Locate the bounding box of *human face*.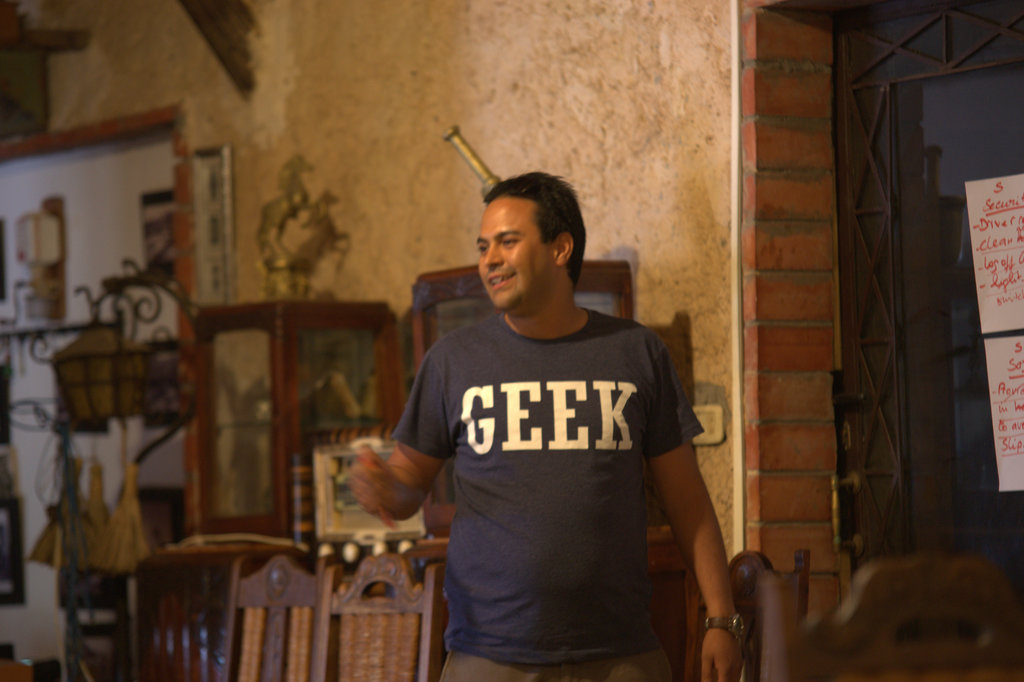
Bounding box: (480, 196, 555, 309).
